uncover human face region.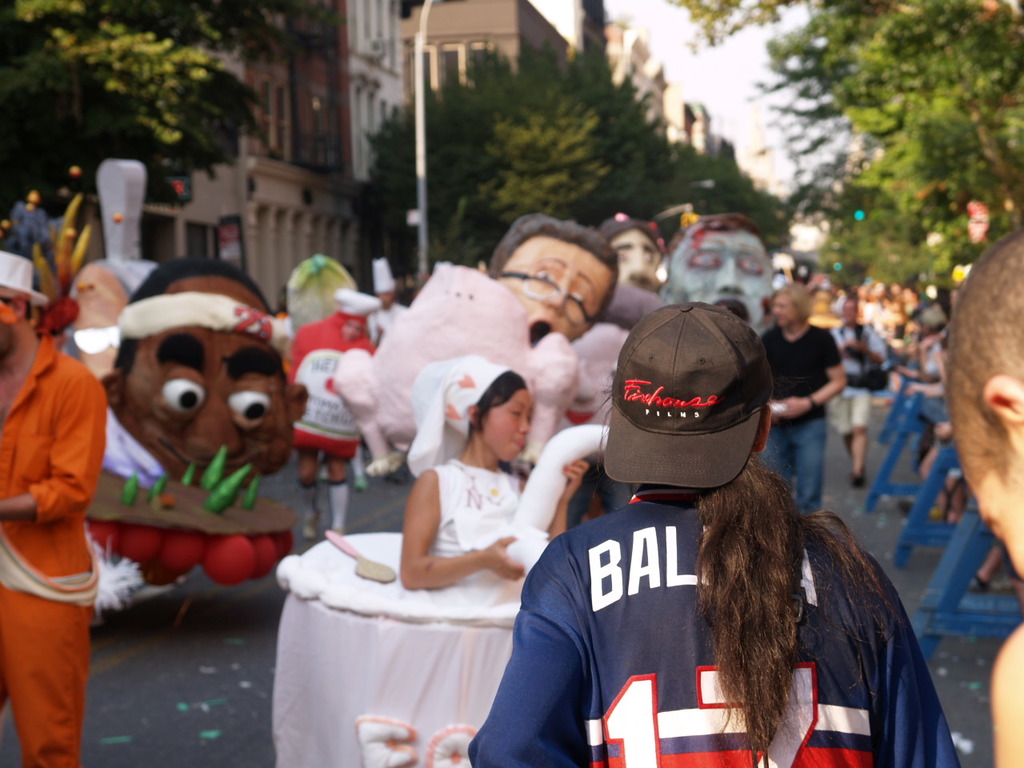
Uncovered: 674 230 773 329.
